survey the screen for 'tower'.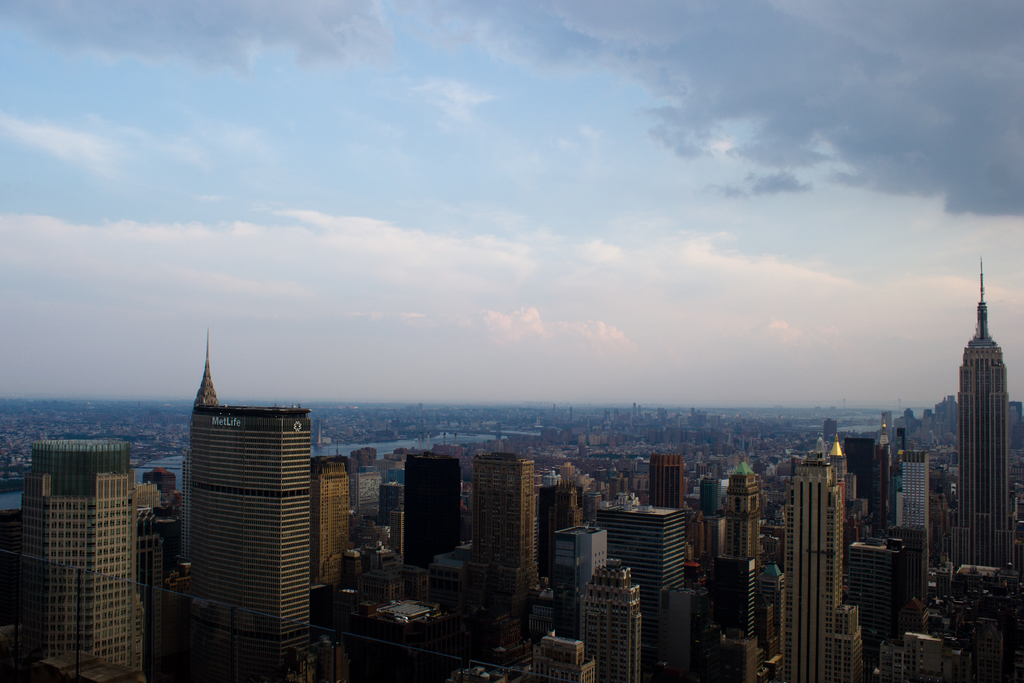
Survey found: (left=705, top=552, right=757, bottom=682).
